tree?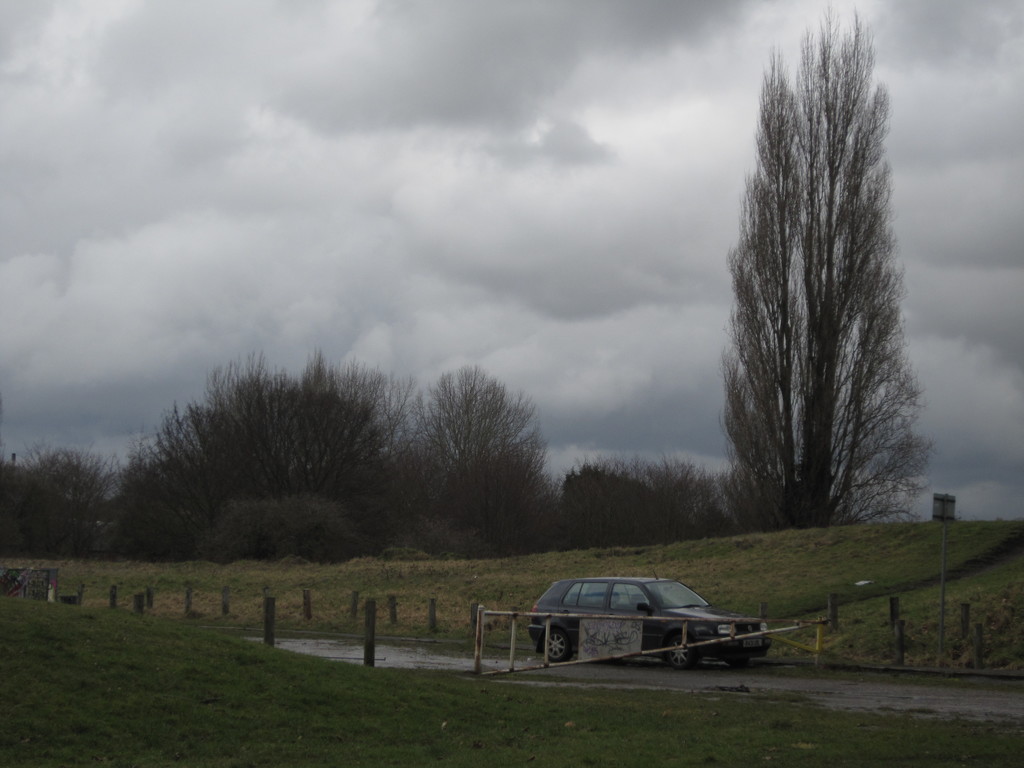
(x1=718, y1=3, x2=928, y2=533)
